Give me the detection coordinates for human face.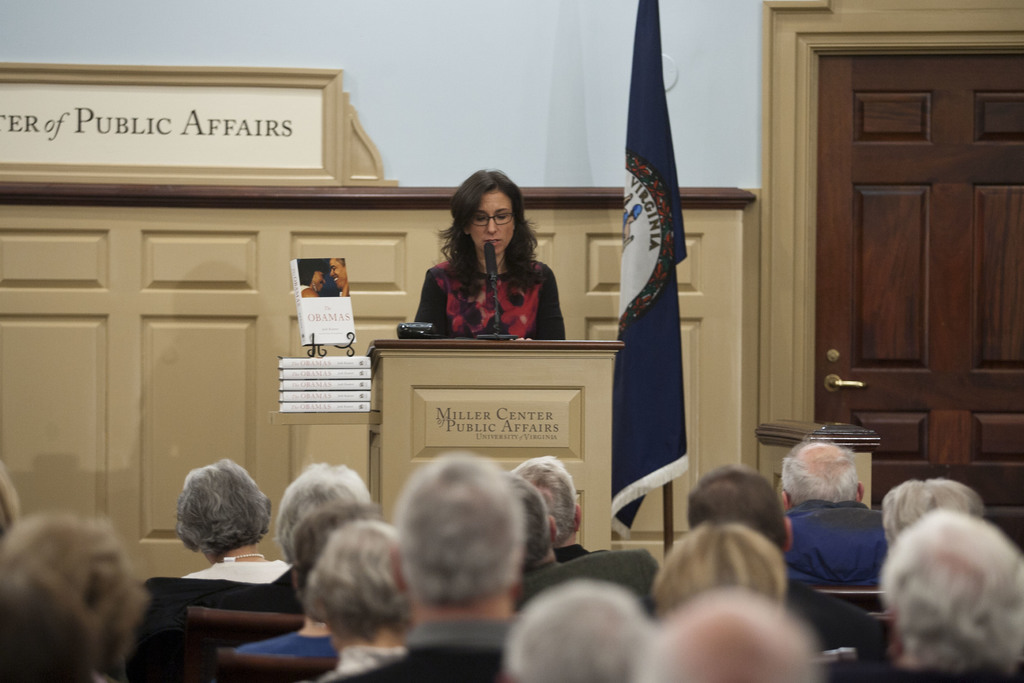
467 192 515 256.
